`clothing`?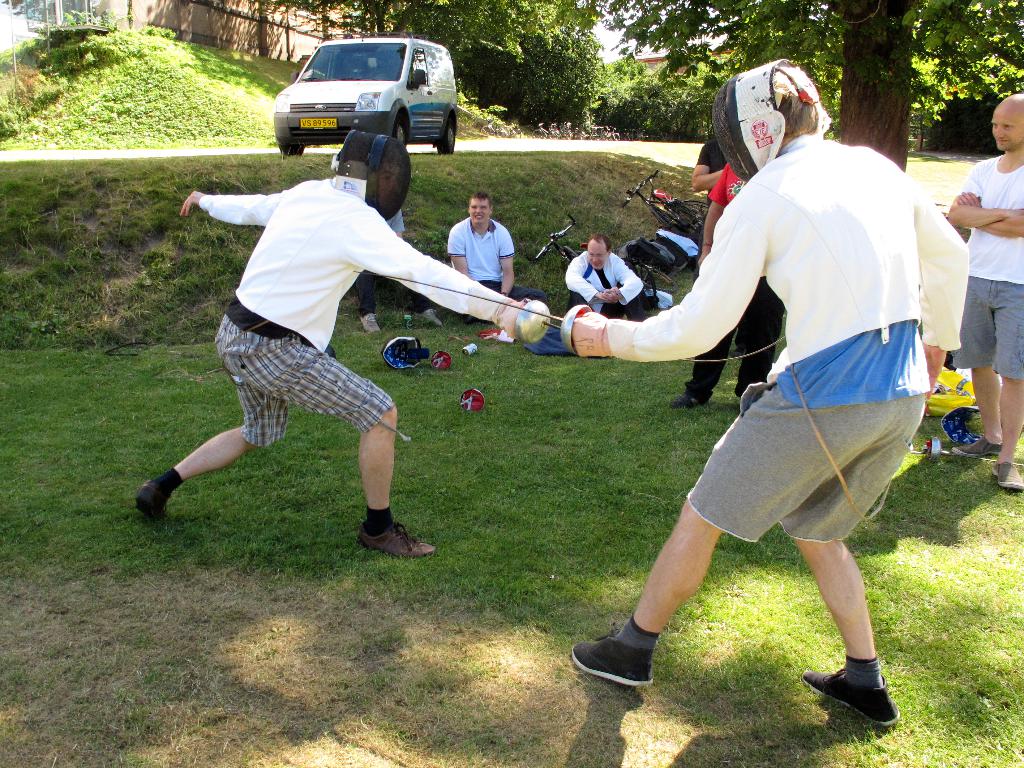
[x1=697, y1=137, x2=726, y2=207]
